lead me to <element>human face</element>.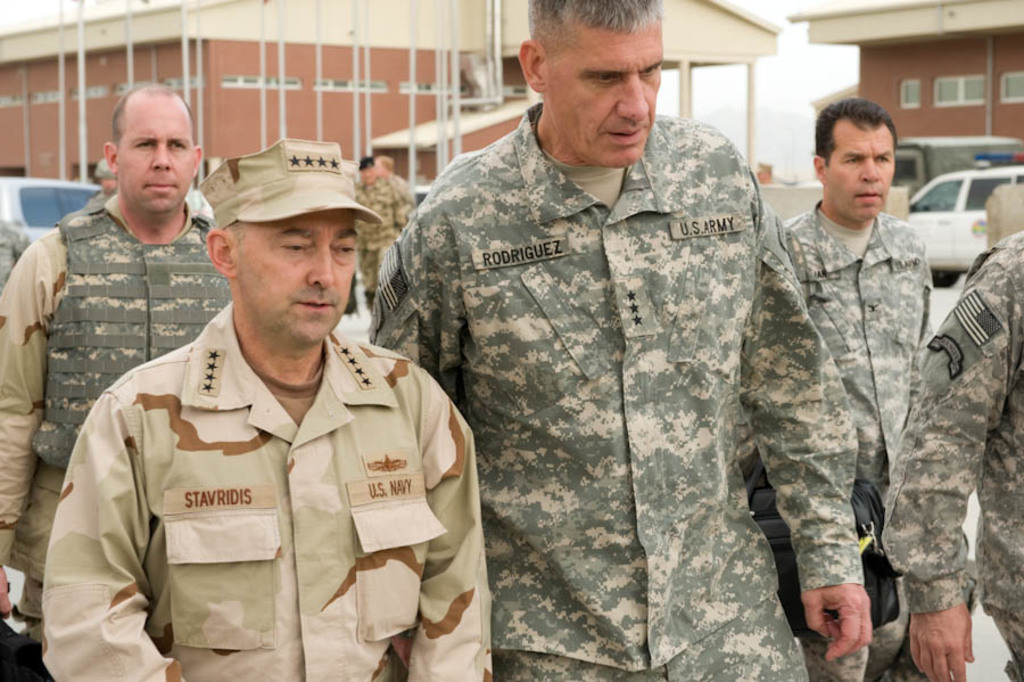
Lead to <bbox>228, 209, 358, 354</bbox>.
